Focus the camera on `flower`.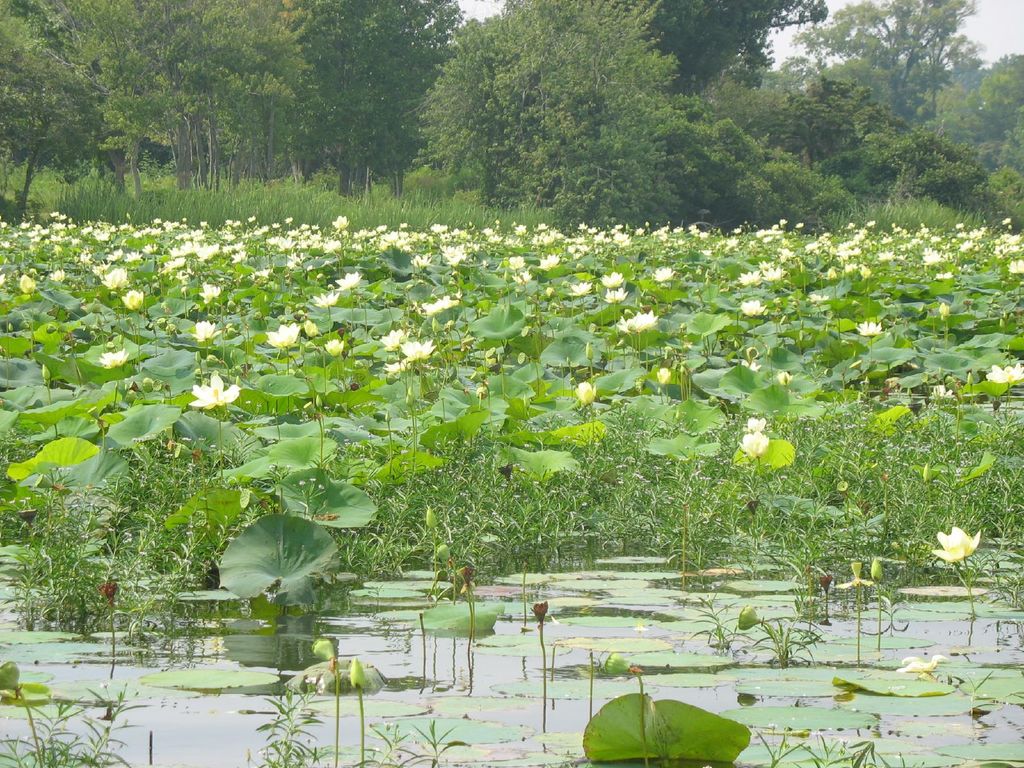
Focus region: pyautogui.locateOnScreen(858, 317, 881, 335).
